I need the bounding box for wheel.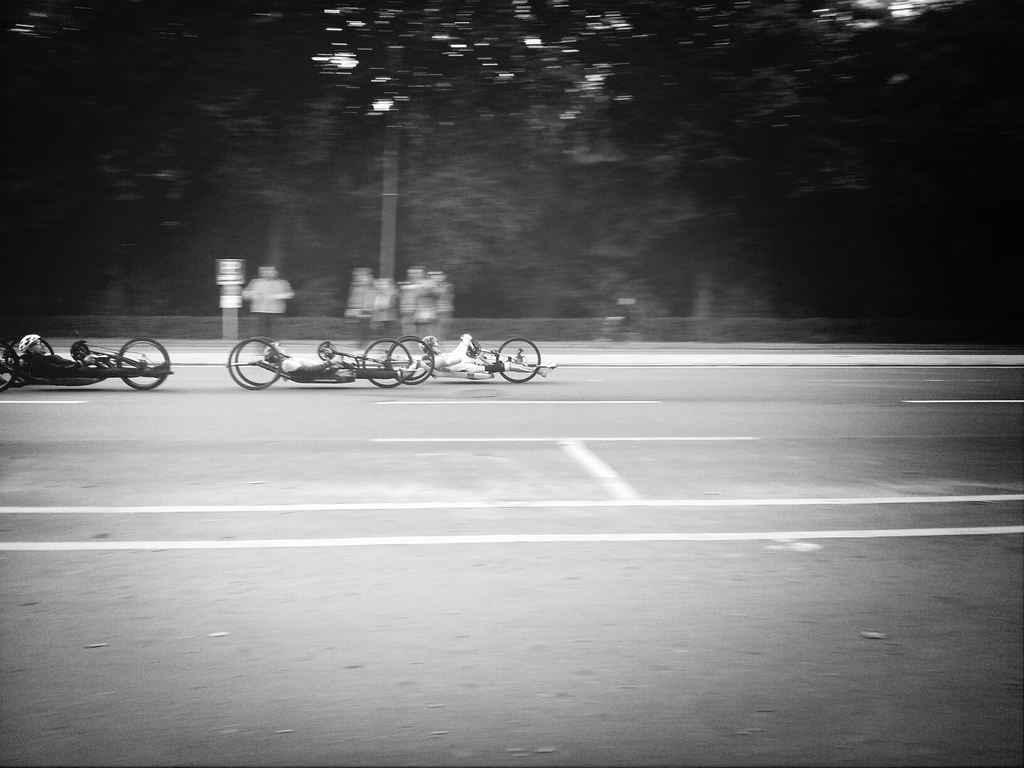
Here it is: bbox(236, 340, 285, 381).
